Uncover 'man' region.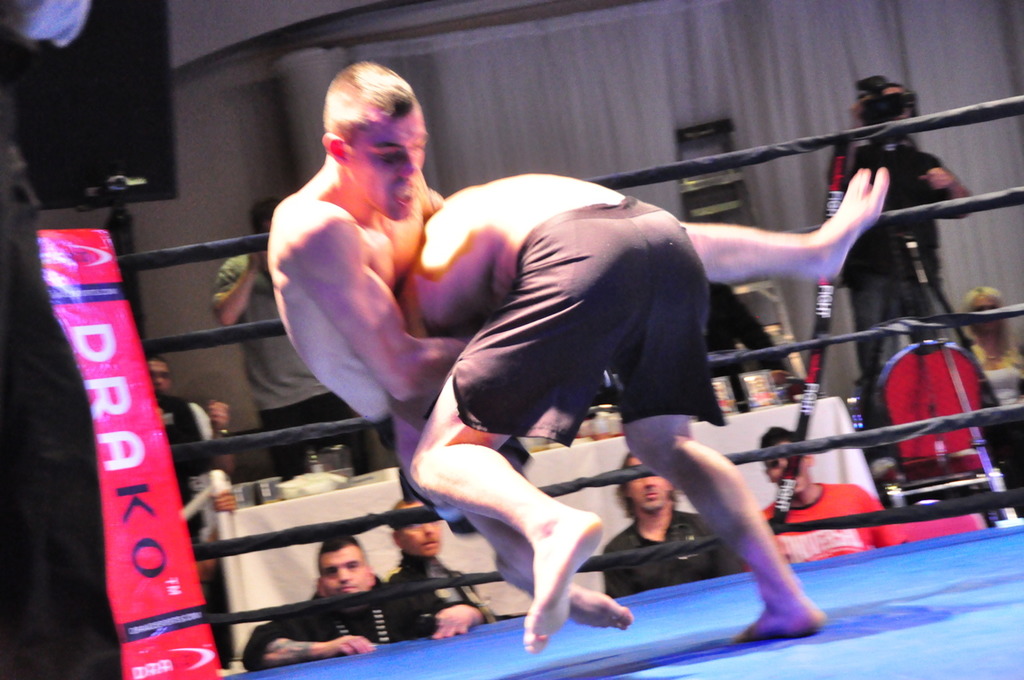
Uncovered: select_region(839, 83, 975, 431).
